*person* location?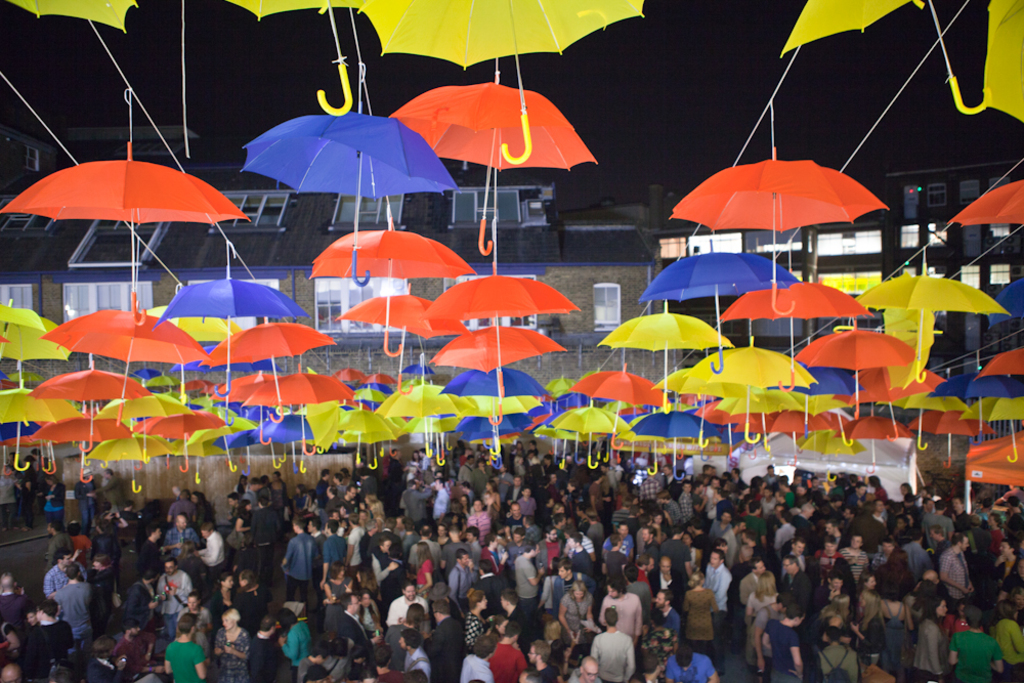
572/502/594/529
